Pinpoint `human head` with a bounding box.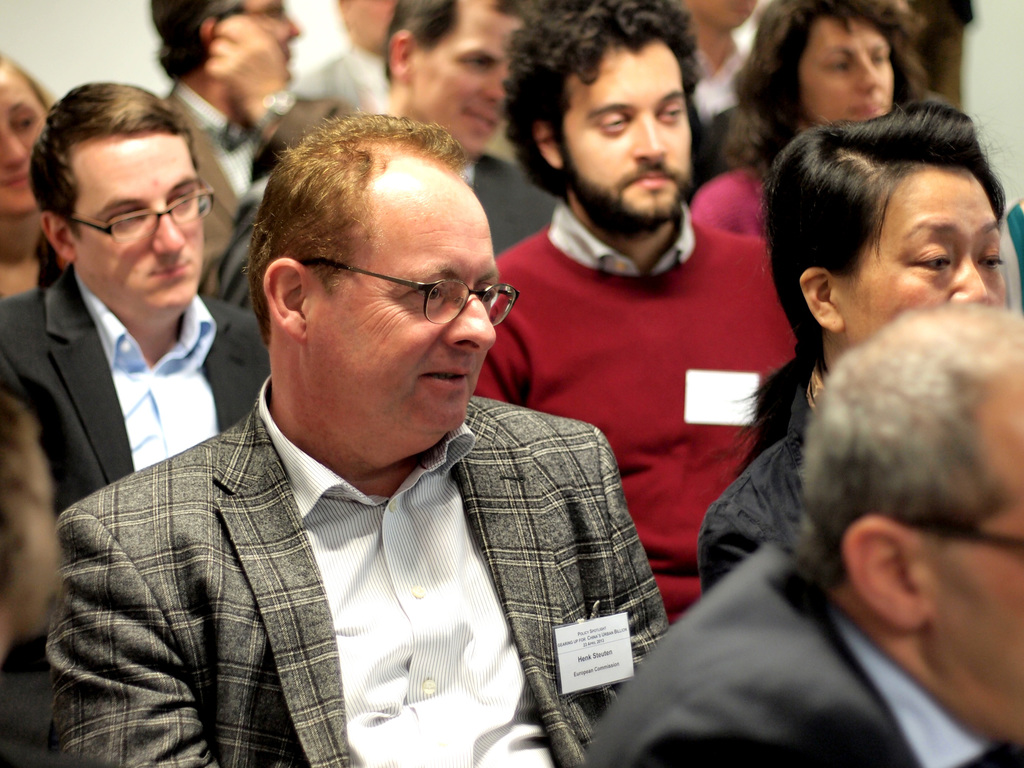
Rect(248, 111, 512, 500).
